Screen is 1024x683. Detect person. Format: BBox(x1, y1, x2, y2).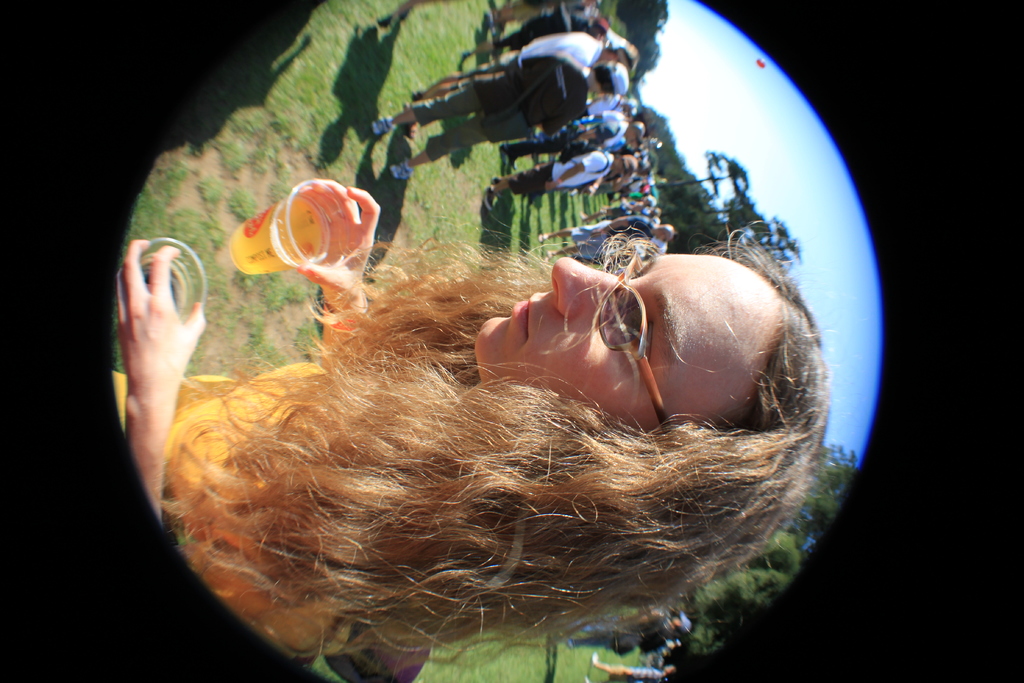
BBox(376, 0, 640, 260).
